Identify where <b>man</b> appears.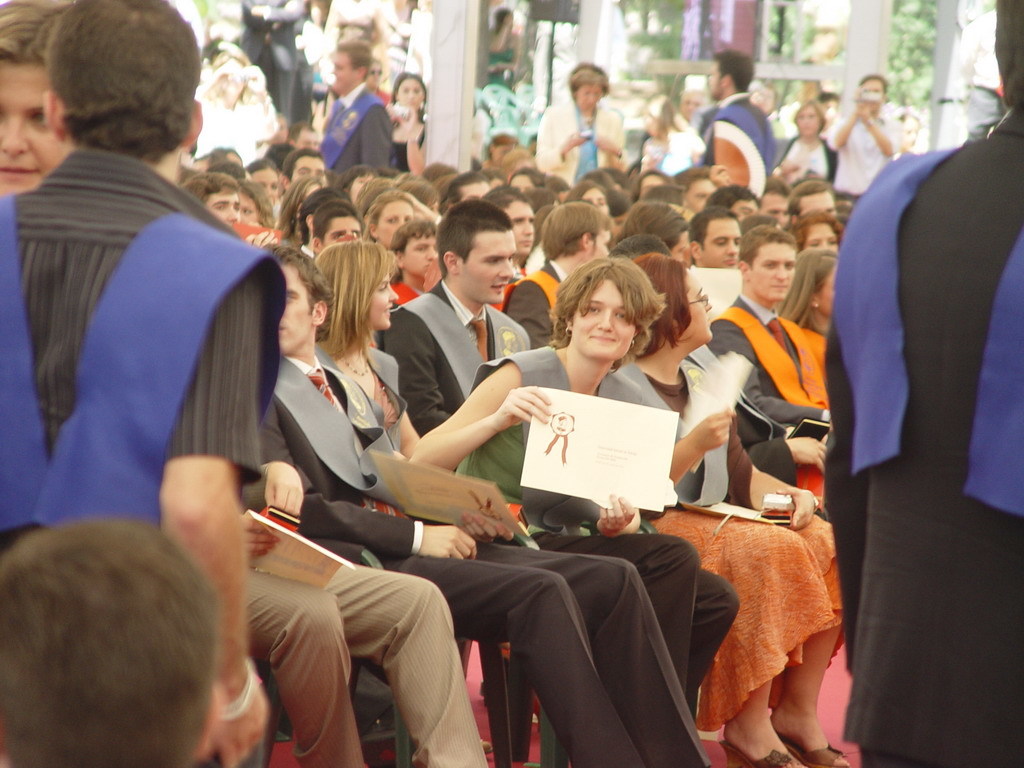
Appears at BBox(707, 184, 762, 223).
